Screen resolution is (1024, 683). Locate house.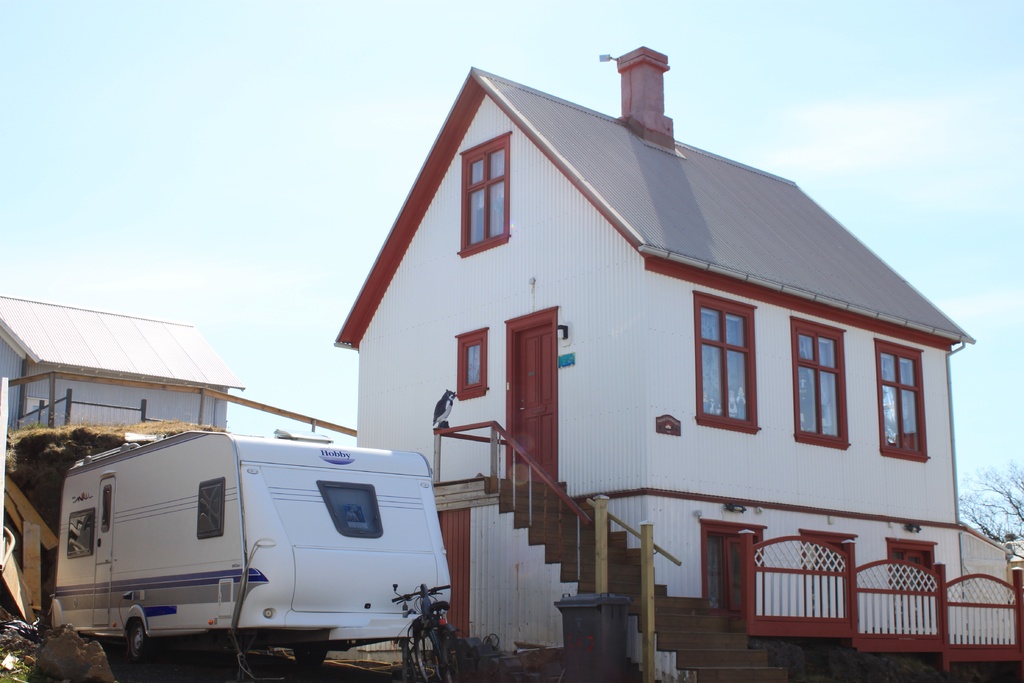
detection(331, 37, 968, 677).
